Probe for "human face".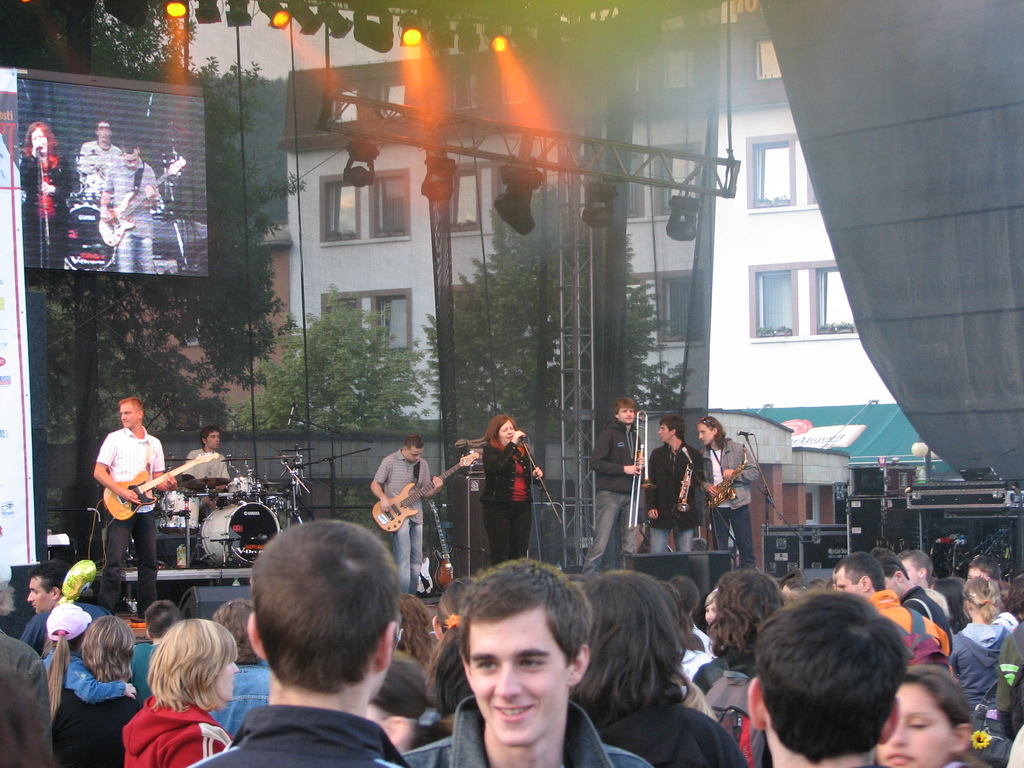
Probe result: {"left": 500, "top": 415, "right": 515, "bottom": 444}.
